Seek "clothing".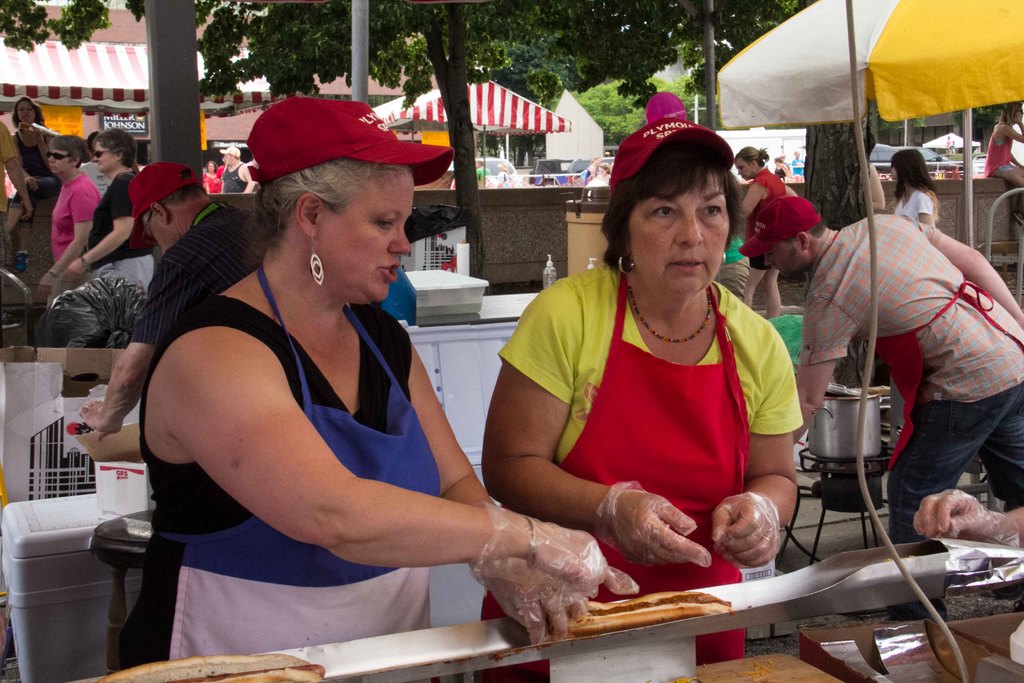
161/240/509/626.
